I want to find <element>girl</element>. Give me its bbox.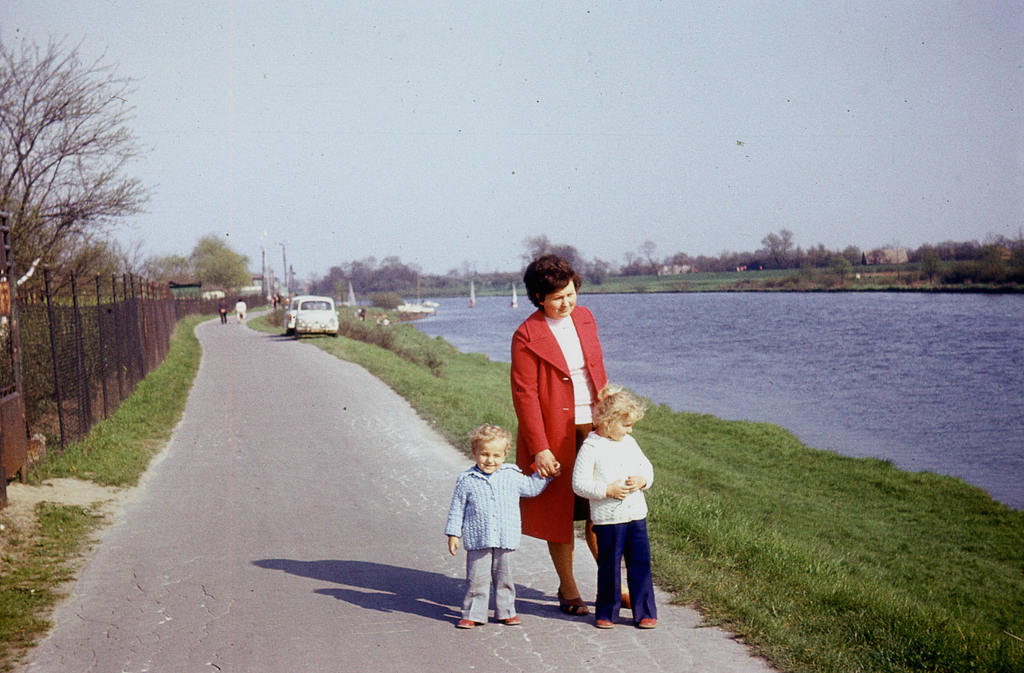
rect(513, 245, 639, 622).
